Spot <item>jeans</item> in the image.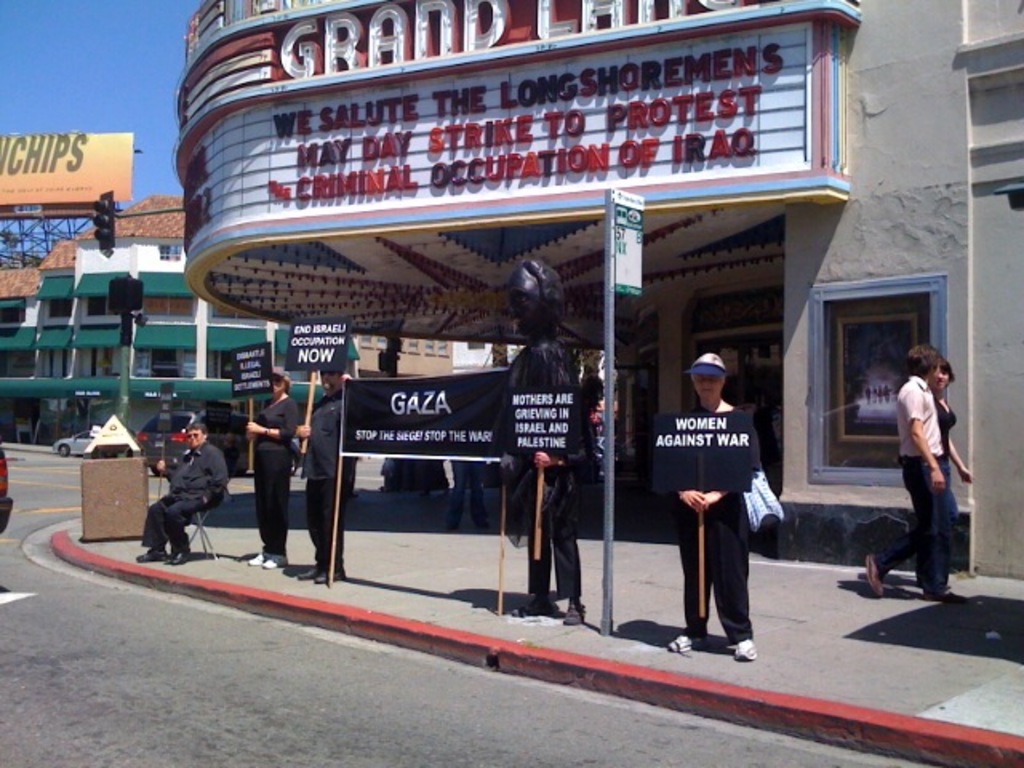
<item>jeans</item> found at bbox(256, 446, 286, 549).
